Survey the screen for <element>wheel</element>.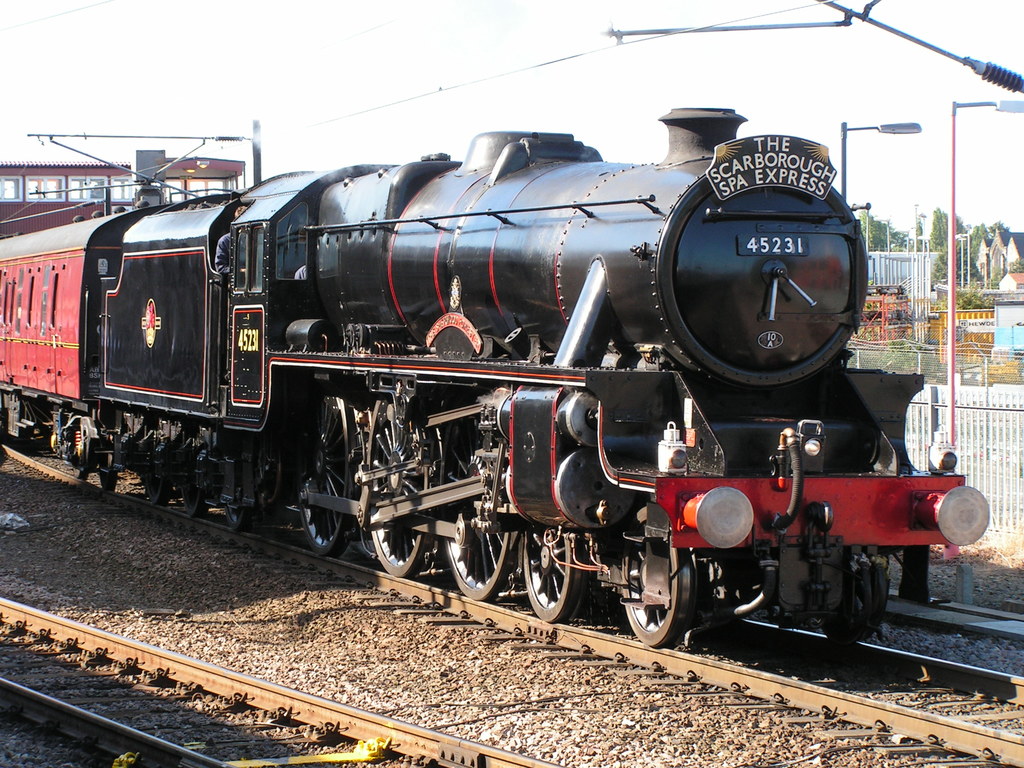
Survey found: 184,481,211,518.
